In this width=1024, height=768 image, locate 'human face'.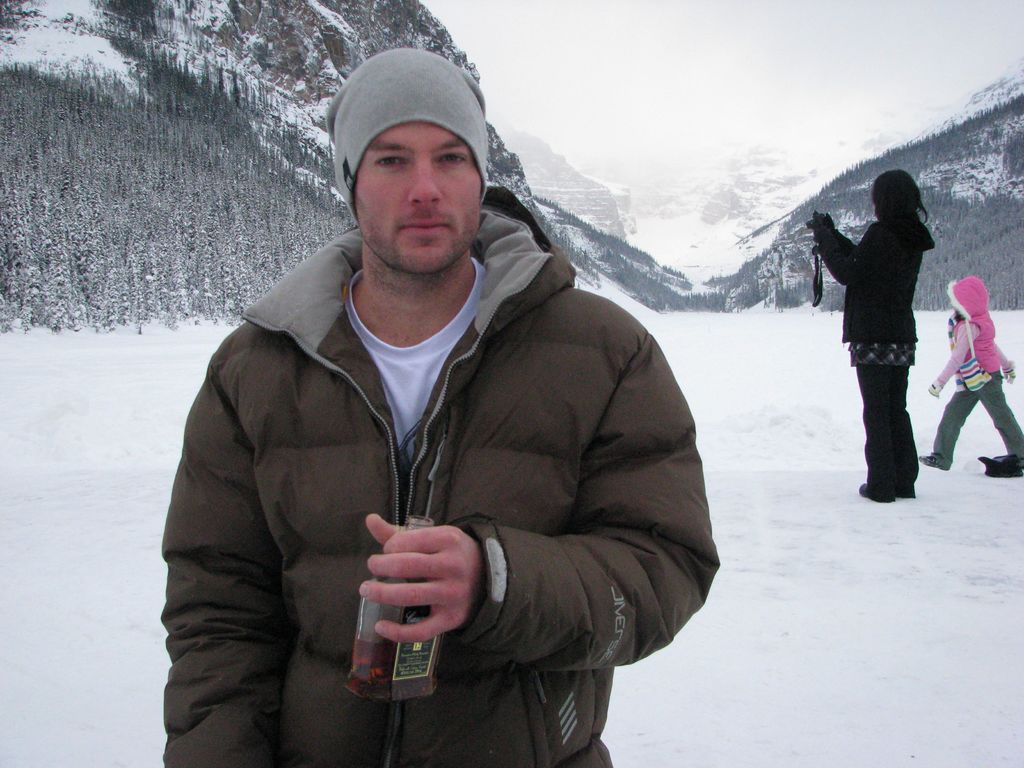
Bounding box: (357, 124, 478, 275).
